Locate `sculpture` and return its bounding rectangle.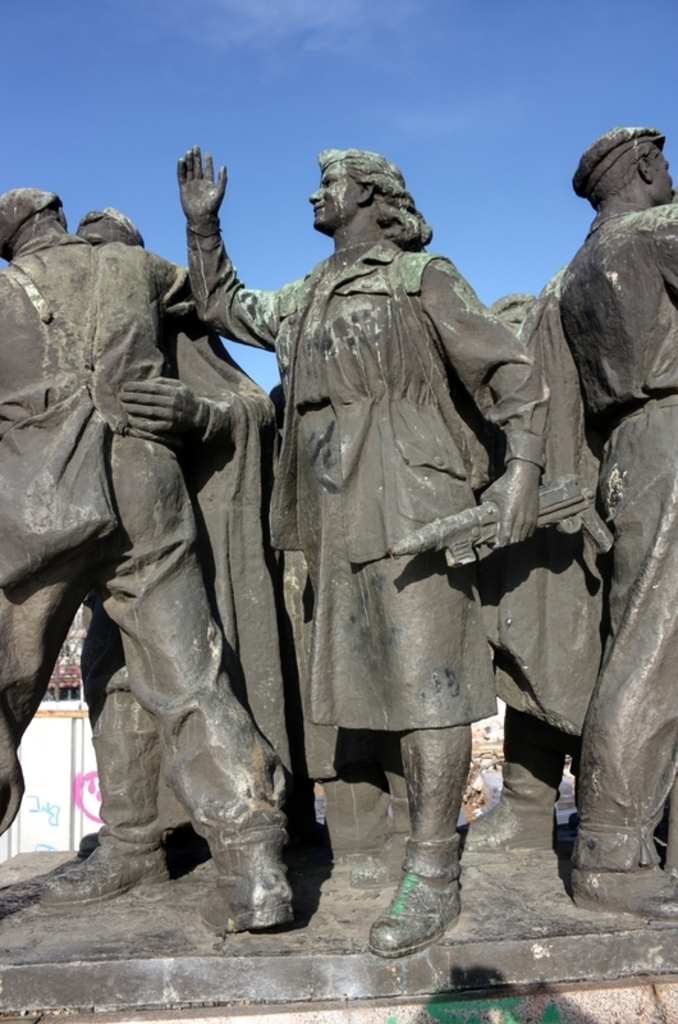
l=548, t=127, r=677, b=914.
